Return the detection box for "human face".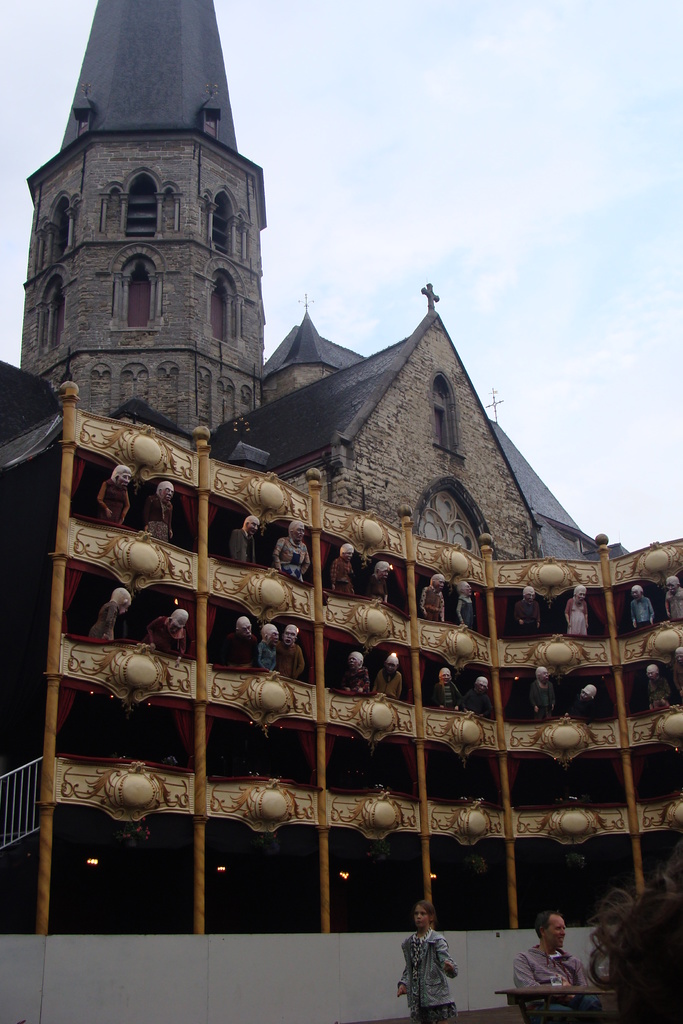
(578,681,599,702).
